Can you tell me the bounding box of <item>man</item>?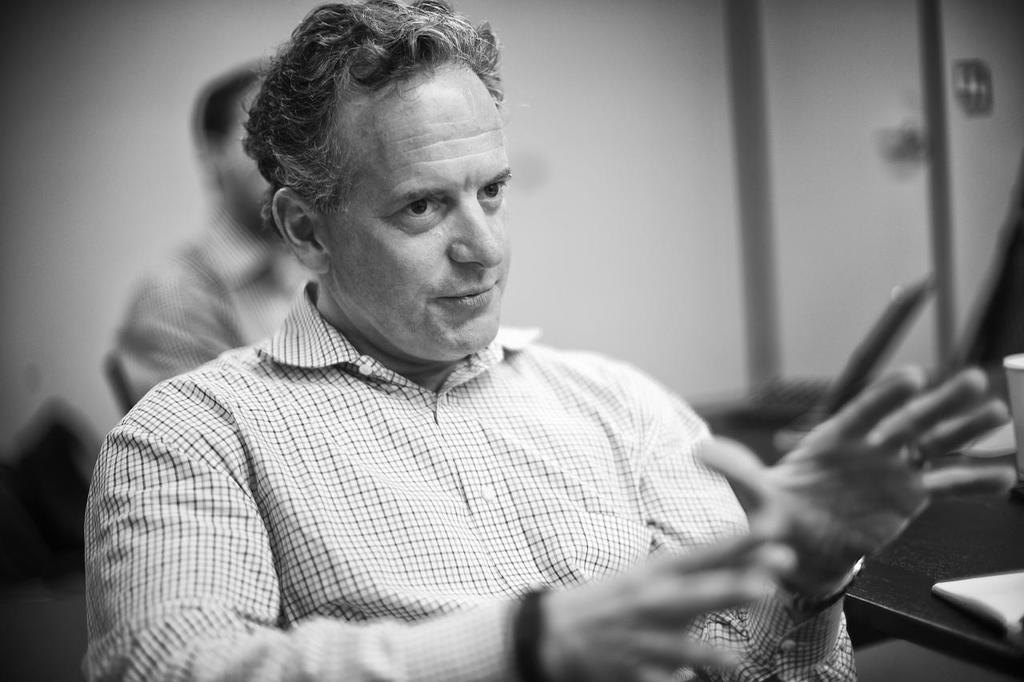
108/57/318/414.
